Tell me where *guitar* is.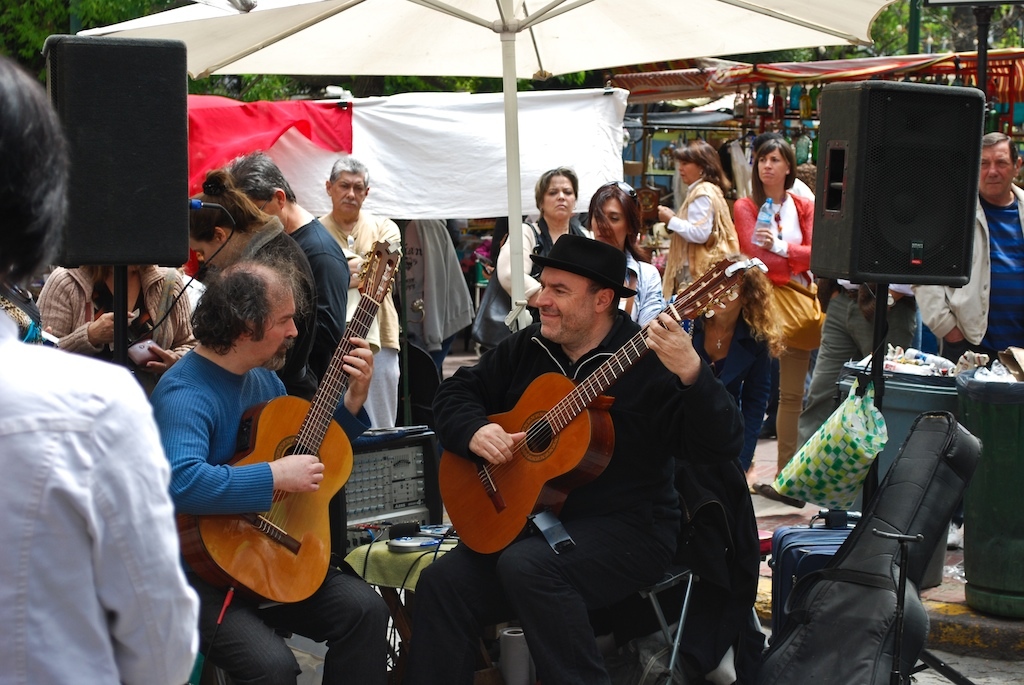
*guitar* is at pyautogui.locateOnScreen(435, 244, 769, 563).
